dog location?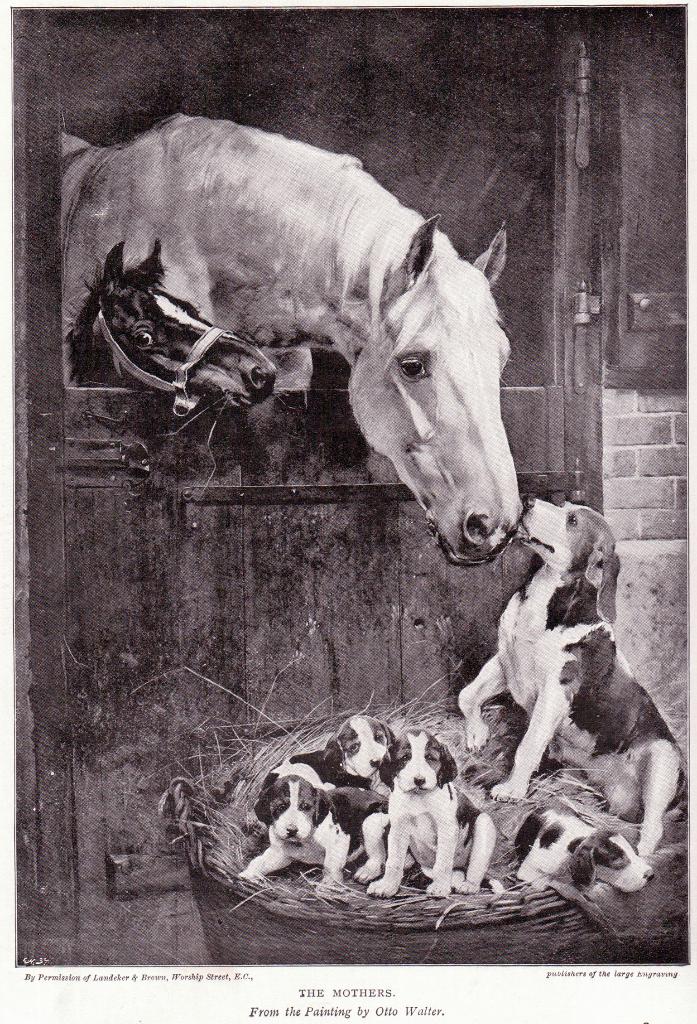
(458, 478, 687, 865)
